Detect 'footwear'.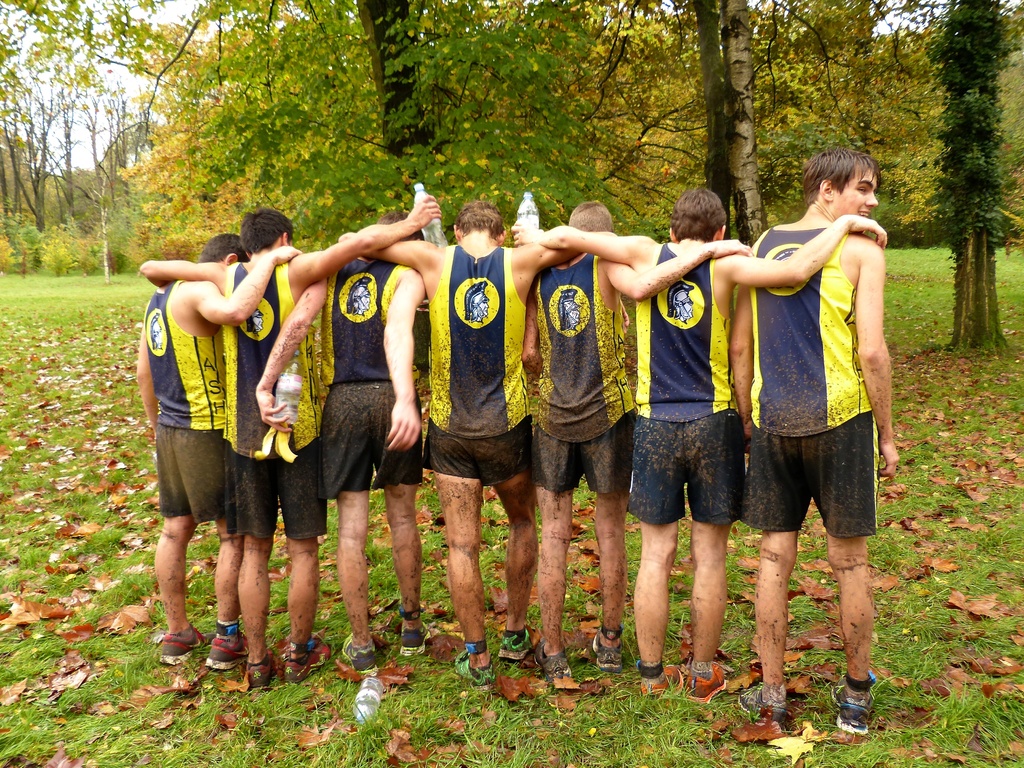
Detected at Rect(207, 630, 253, 669).
